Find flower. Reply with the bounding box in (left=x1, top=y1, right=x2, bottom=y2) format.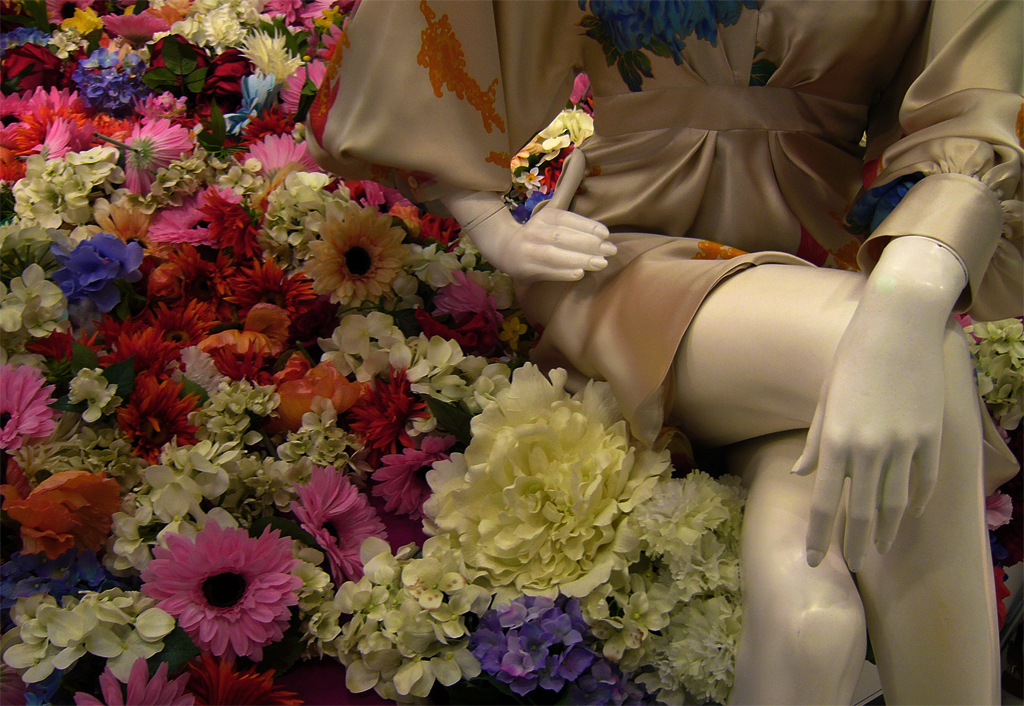
(left=983, top=489, right=1015, bottom=530).
